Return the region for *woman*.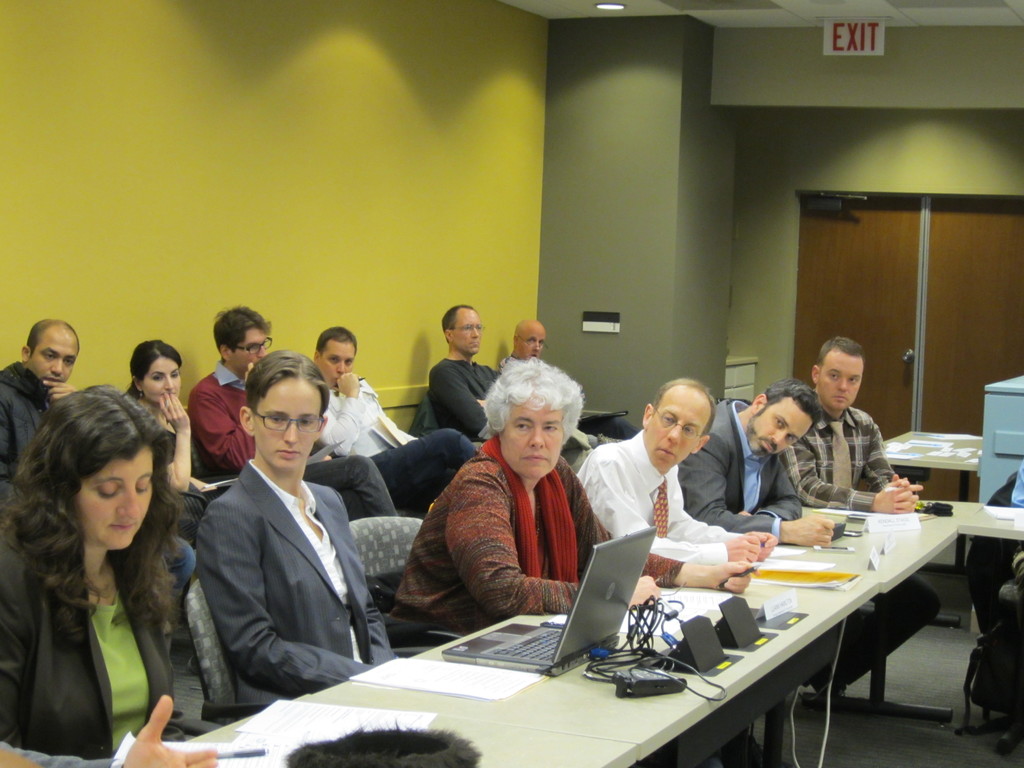
locate(8, 383, 215, 756).
